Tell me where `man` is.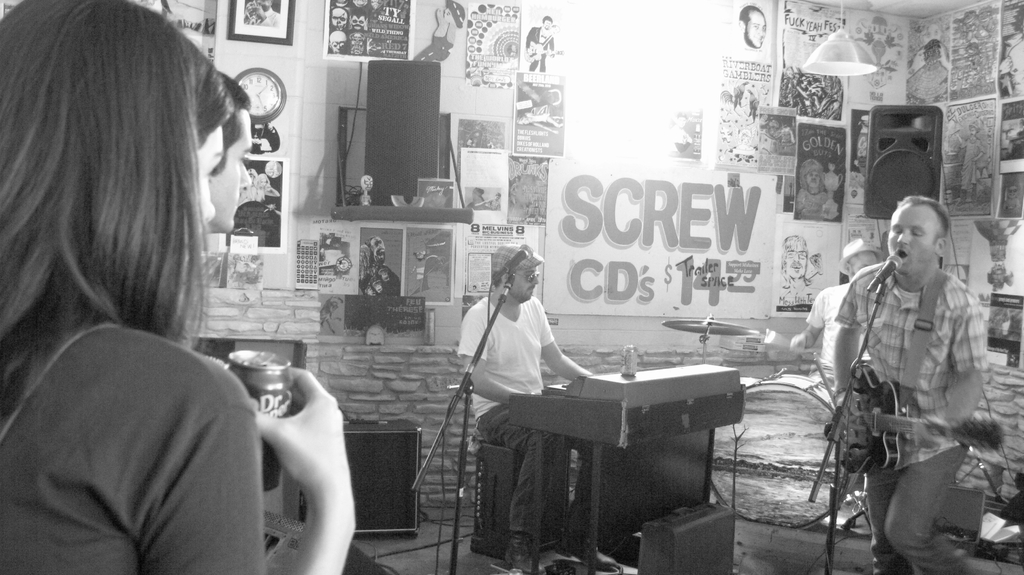
`man` is at 790,233,881,371.
